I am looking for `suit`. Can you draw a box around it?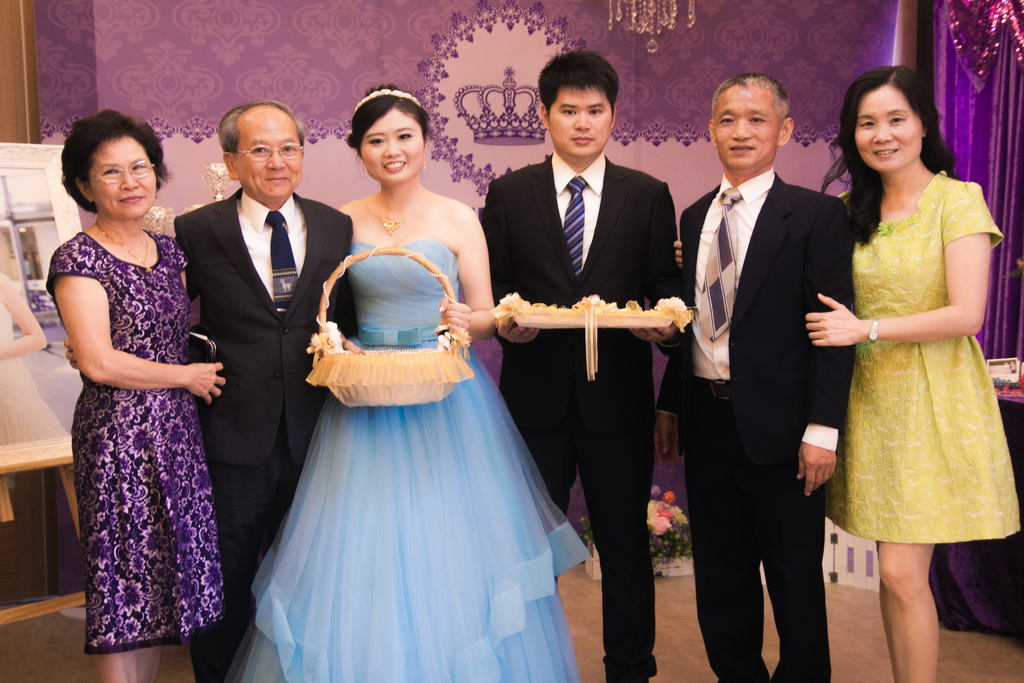
Sure, the bounding box is {"left": 173, "top": 188, "right": 360, "bottom": 682}.
